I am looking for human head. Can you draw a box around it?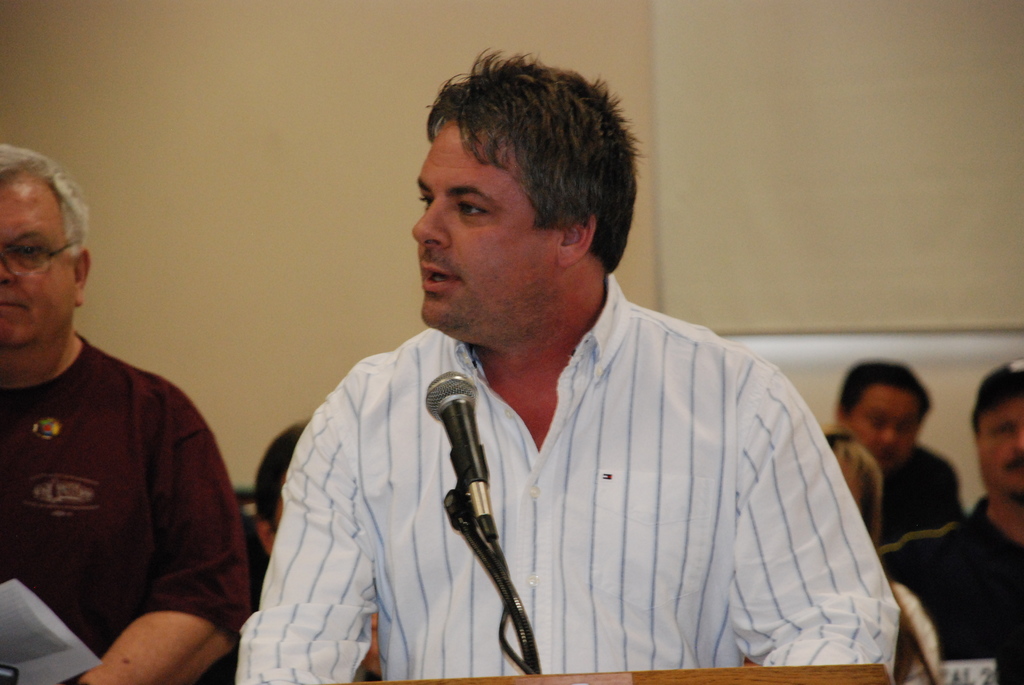
Sure, the bounding box is Rect(0, 141, 93, 349).
